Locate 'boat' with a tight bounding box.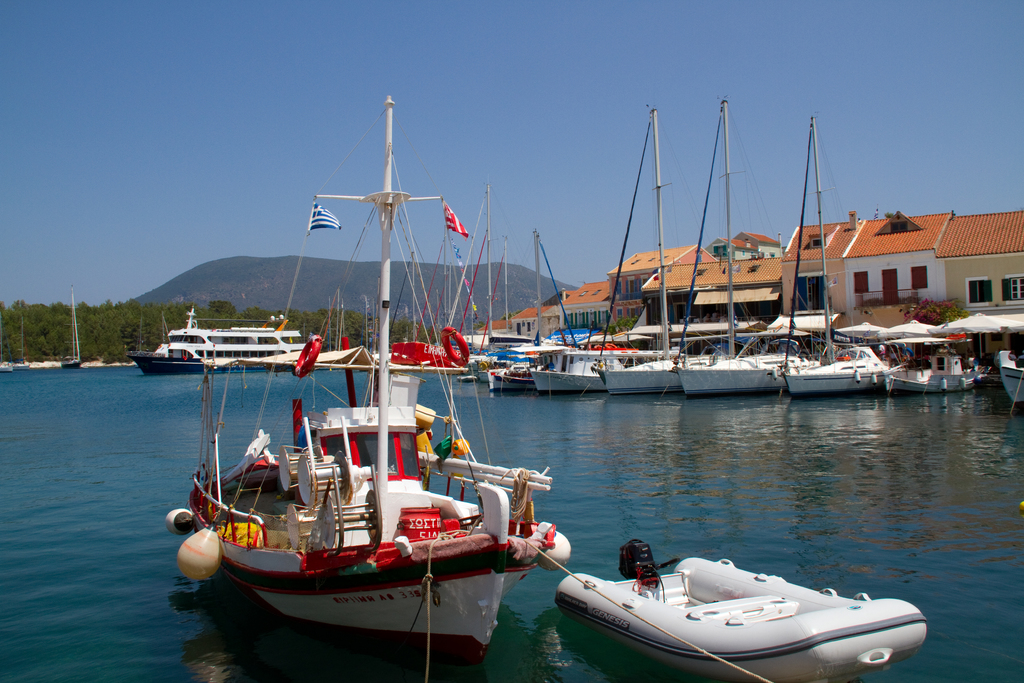
bbox(654, 83, 808, 402).
